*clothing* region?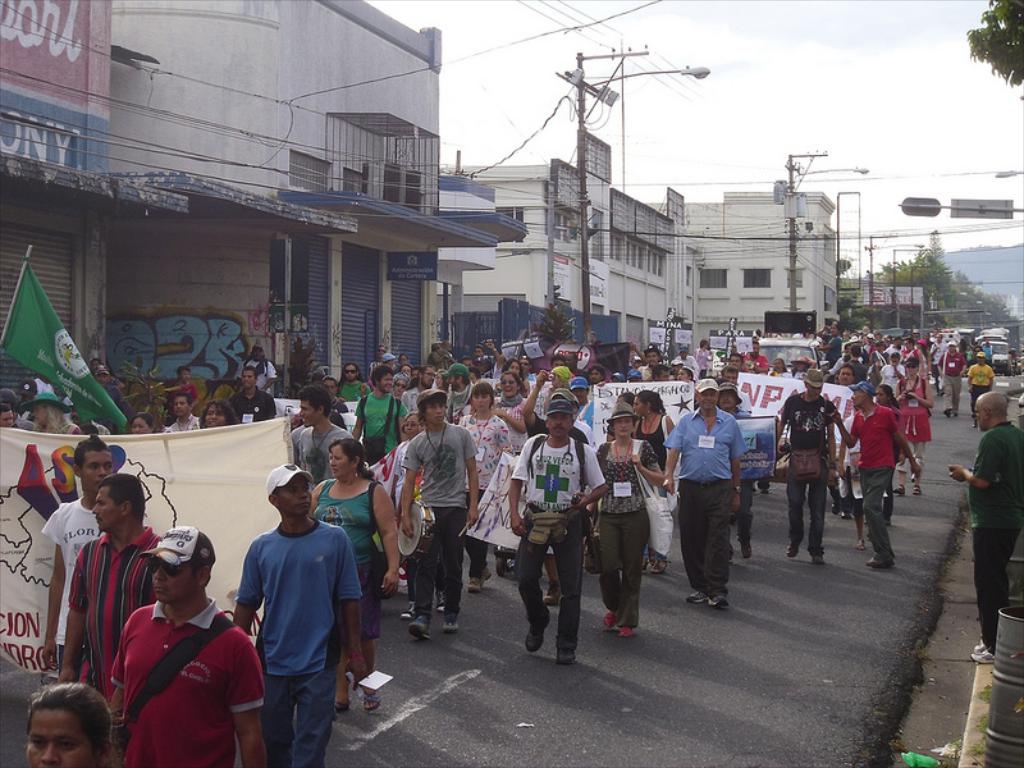
(left=65, top=527, right=165, bottom=699)
